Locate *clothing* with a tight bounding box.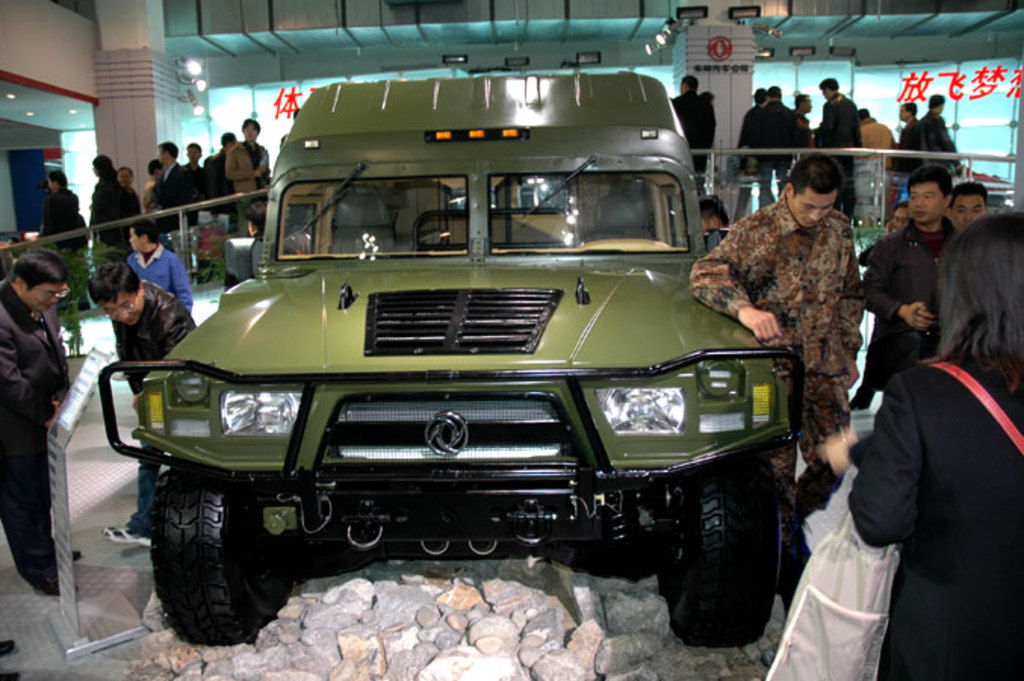
{"x1": 734, "y1": 104, "x2": 761, "y2": 192}.
